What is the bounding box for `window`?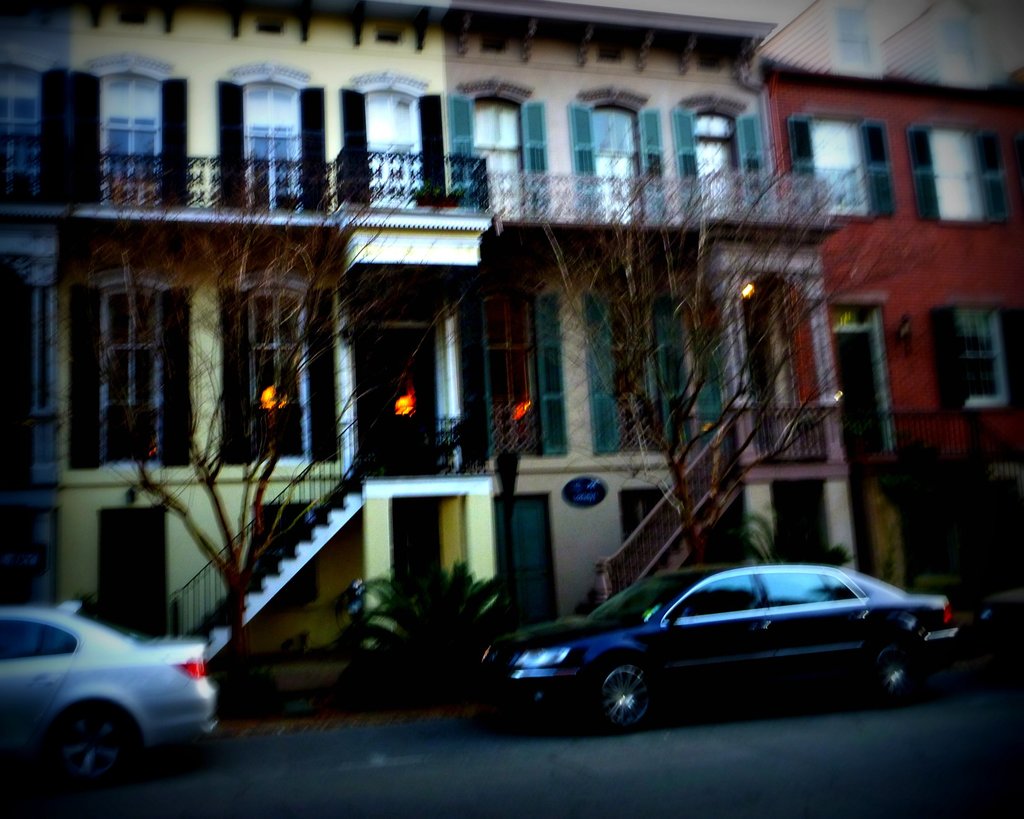
rect(448, 91, 554, 212).
